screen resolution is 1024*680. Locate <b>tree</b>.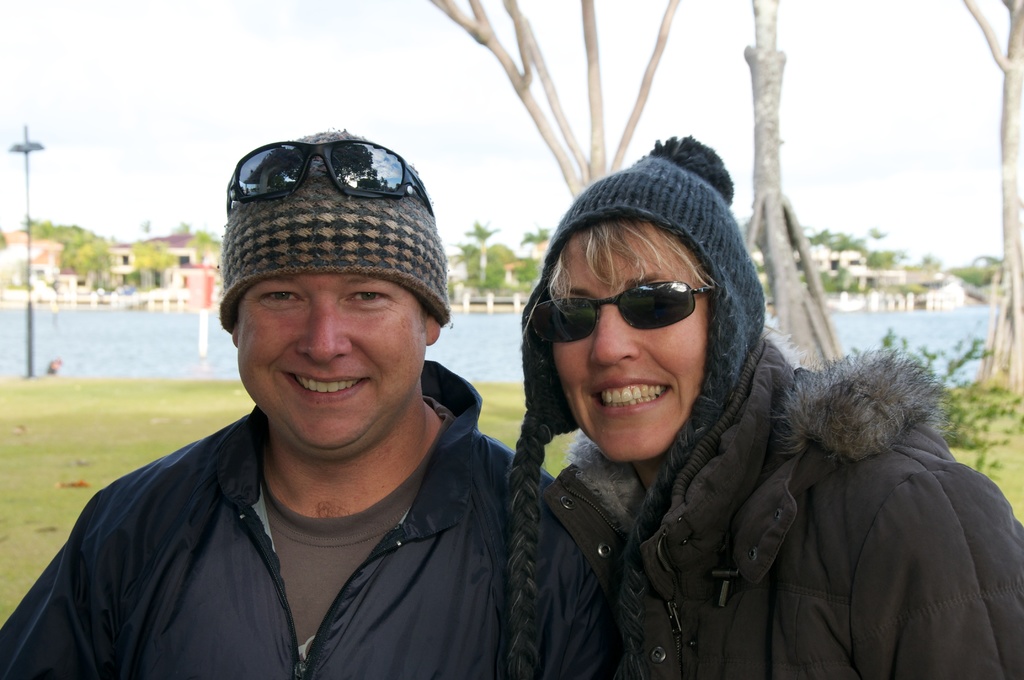
[left=941, top=250, right=988, bottom=296].
